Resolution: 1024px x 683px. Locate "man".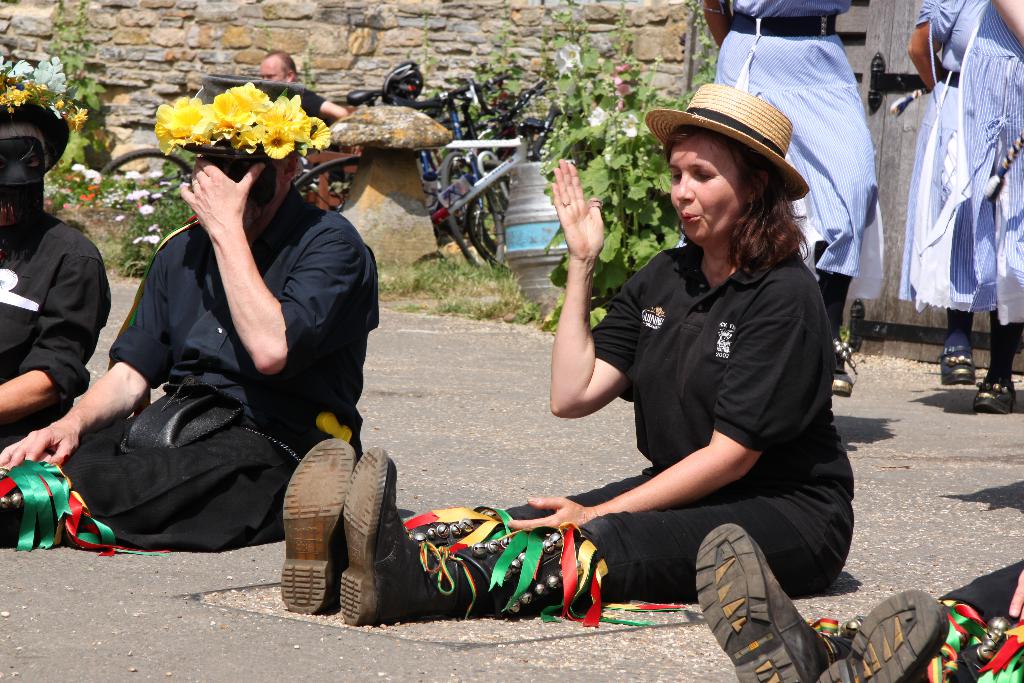
[0, 103, 114, 457].
